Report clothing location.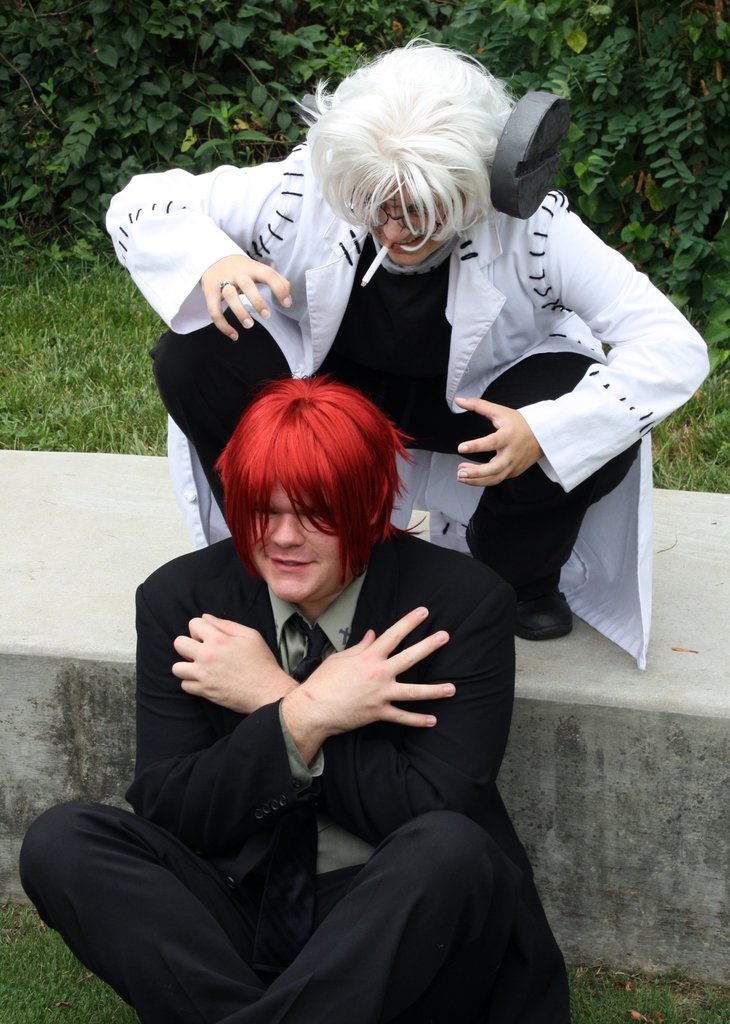
Report: 49,494,575,1009.
